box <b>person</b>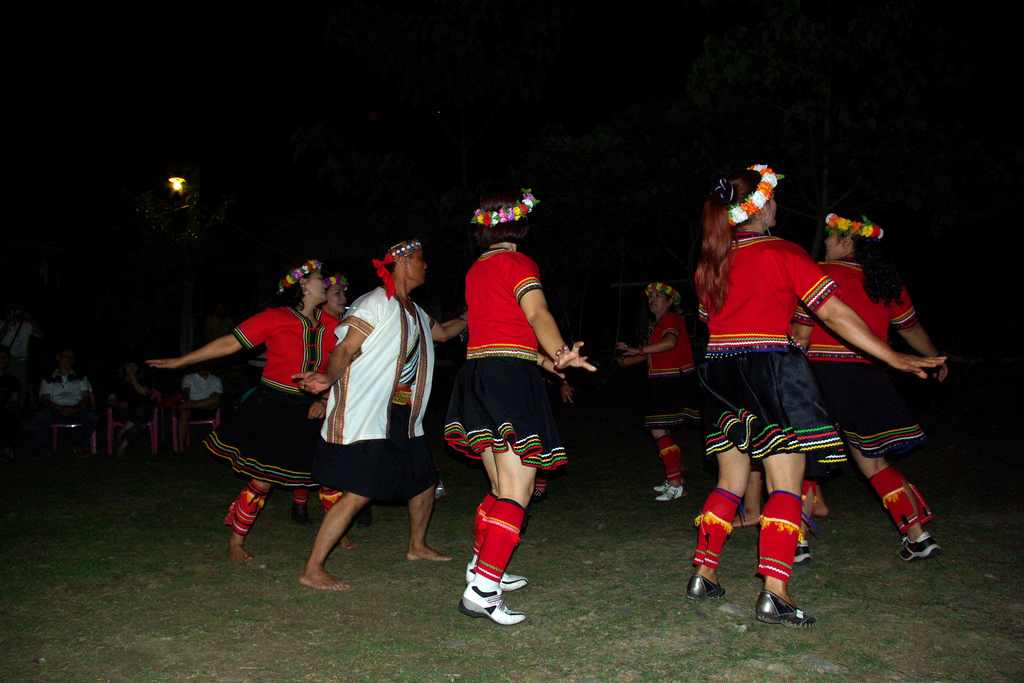
[444,192,580,639]
